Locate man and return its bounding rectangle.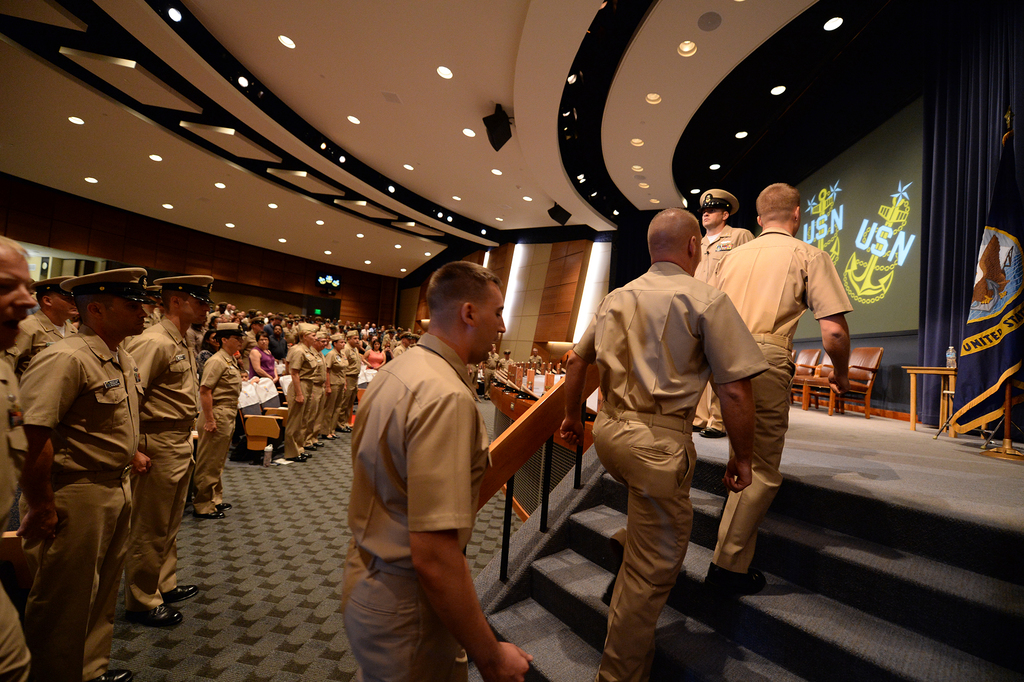
[left=483, top=343, right=501, bottom=400].
